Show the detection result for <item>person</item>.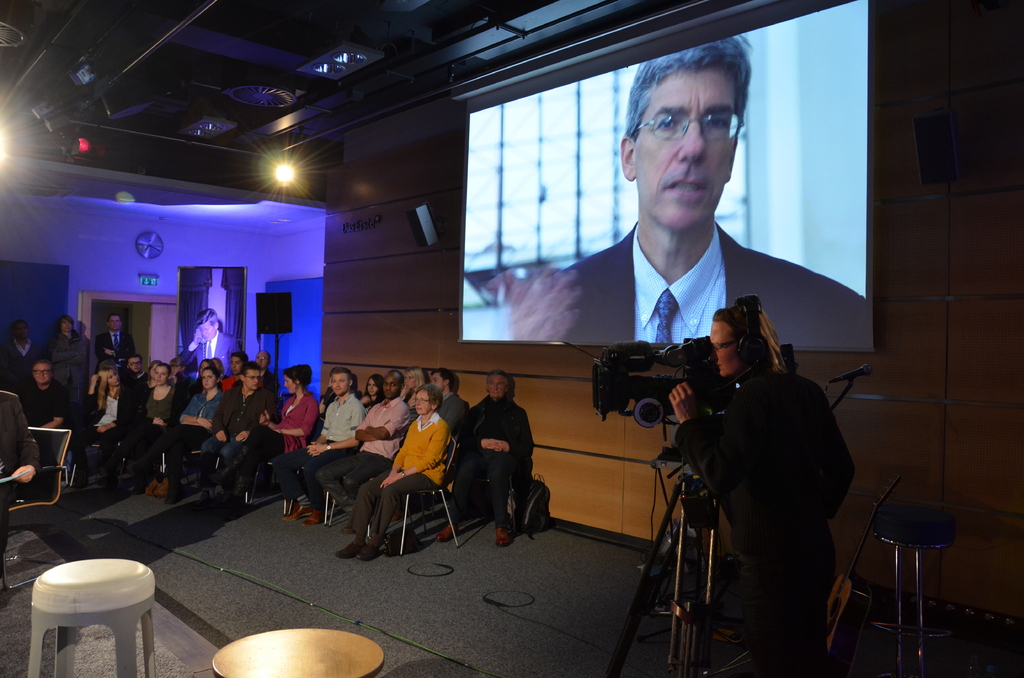
BBox(672, 293, 857, 677).
